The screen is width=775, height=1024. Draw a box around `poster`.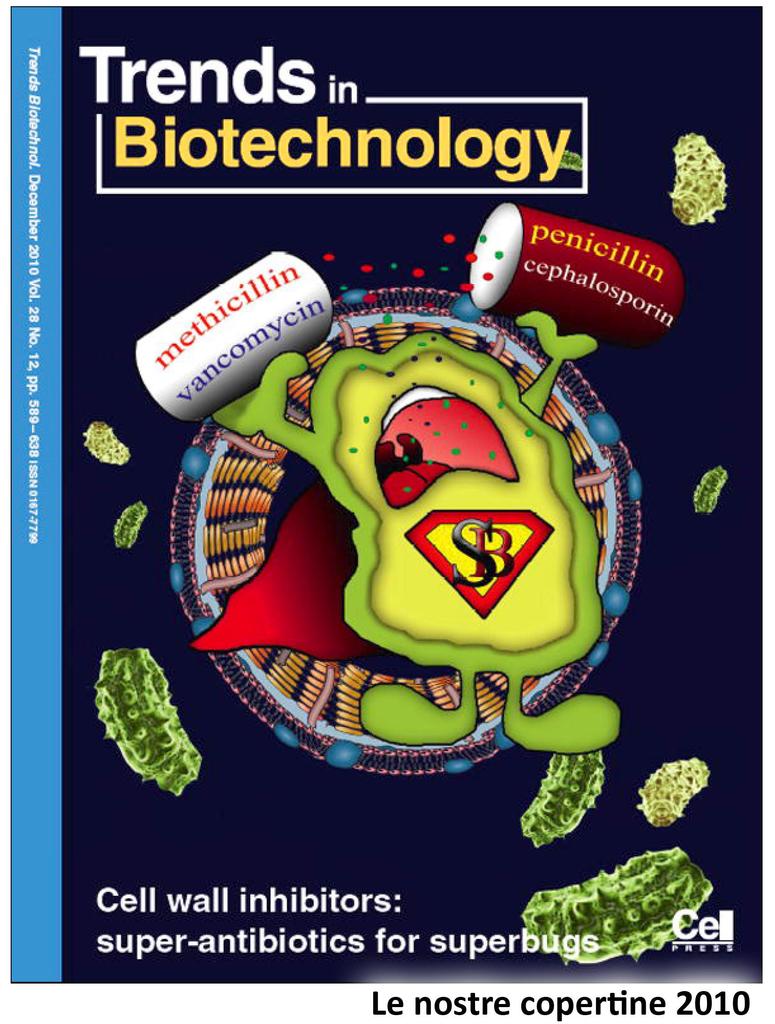
{"x1": 0, "y1": 0, "x2": 774, "y2": 1023}.
